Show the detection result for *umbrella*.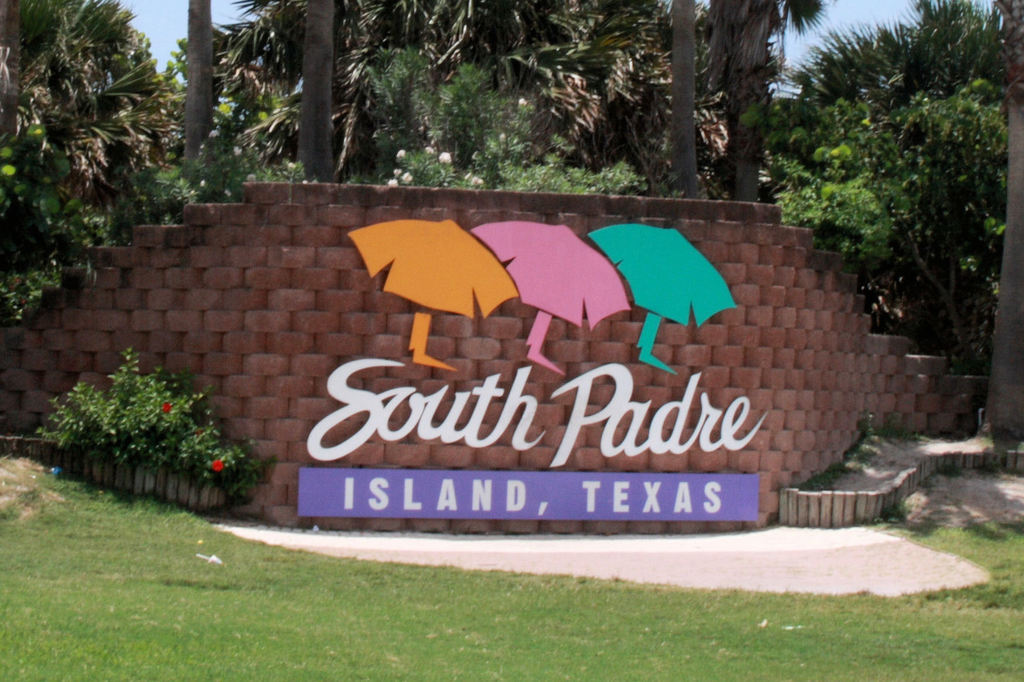
[344,220,512,372].
